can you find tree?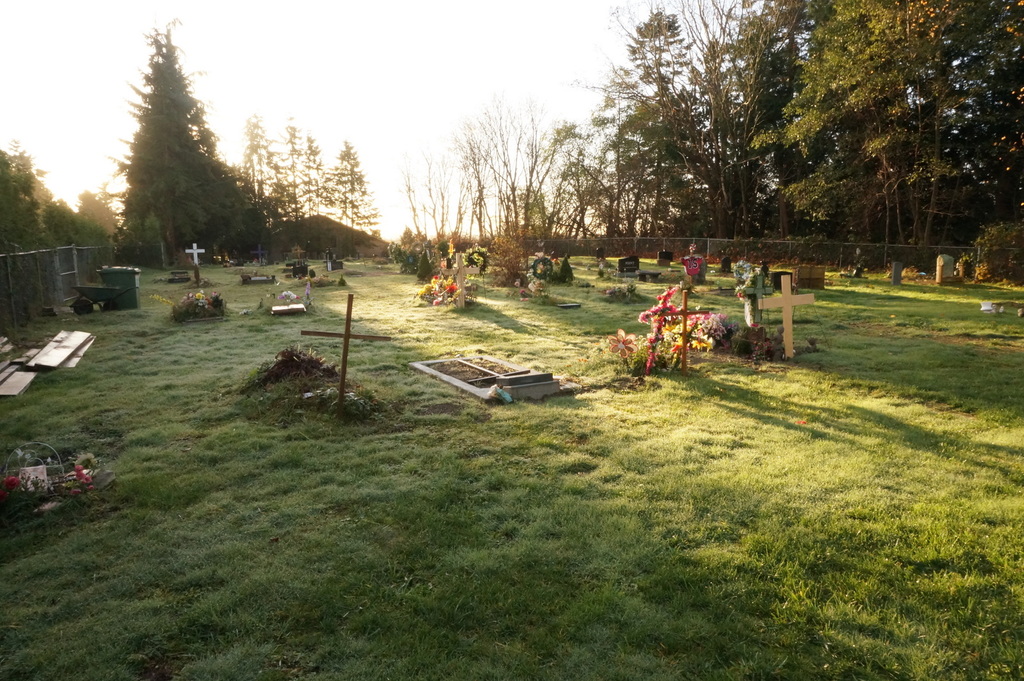
Yes, bounding box: region(0, 149, 44, 275).
